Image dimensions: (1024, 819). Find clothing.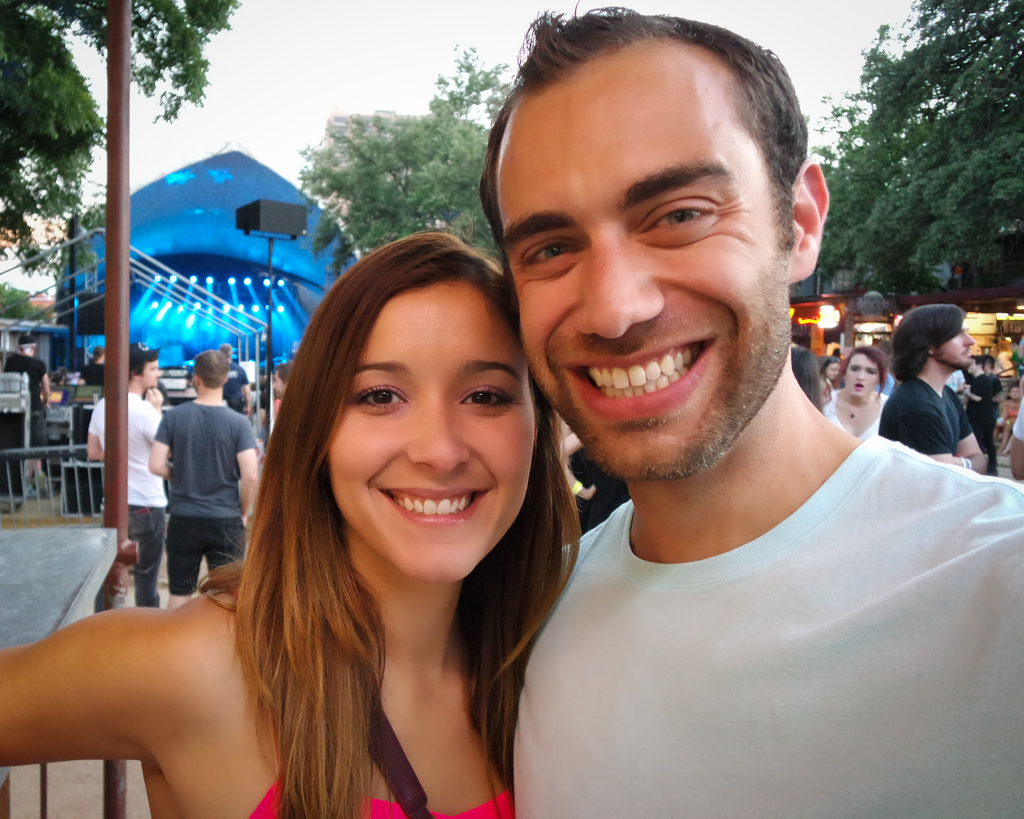
x1=974 y1=347 x2=1006 y2=372.
